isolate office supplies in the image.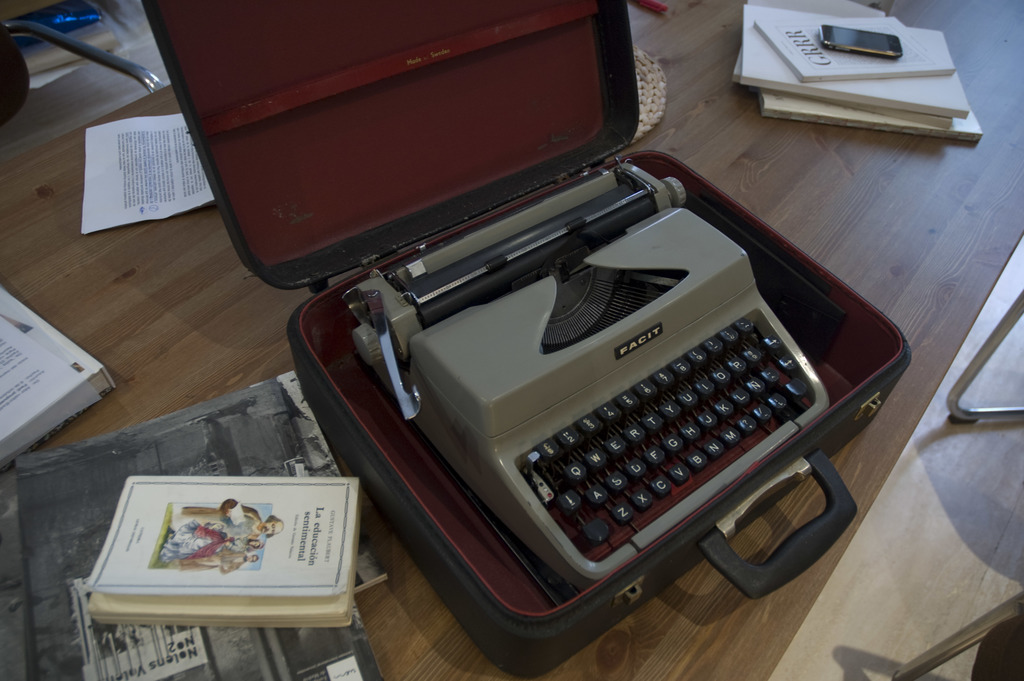
Isolated region: [x1=355, y1=161, x2=829, y2=608].
